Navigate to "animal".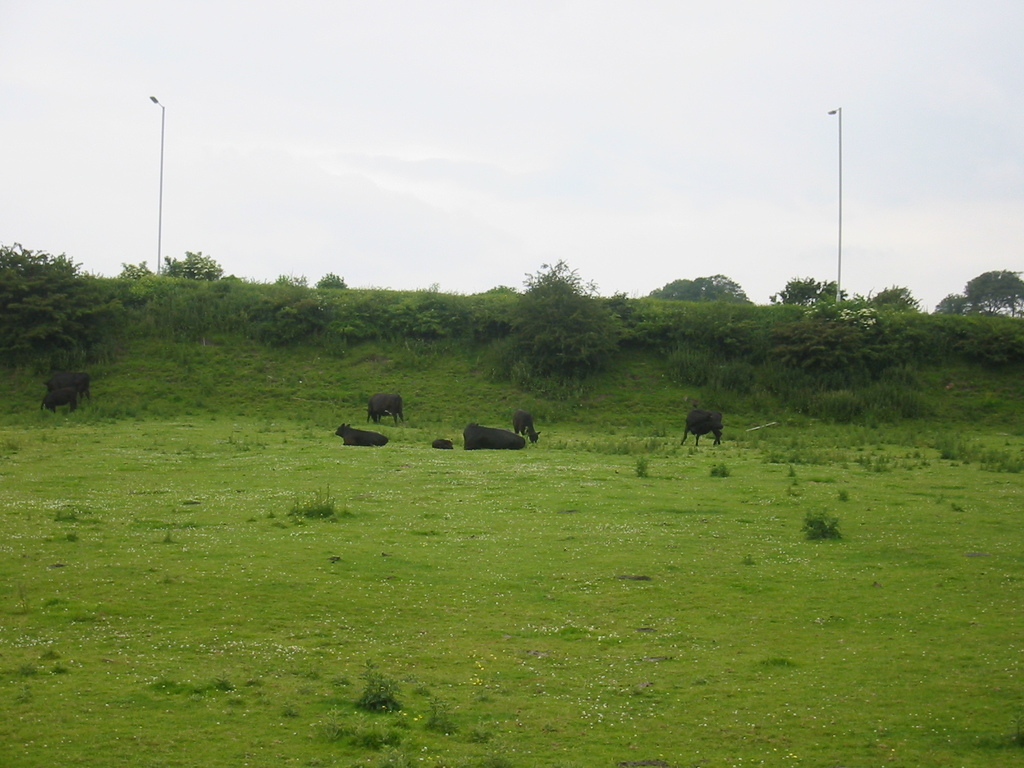
Navigation target: 513,410,541,444.
